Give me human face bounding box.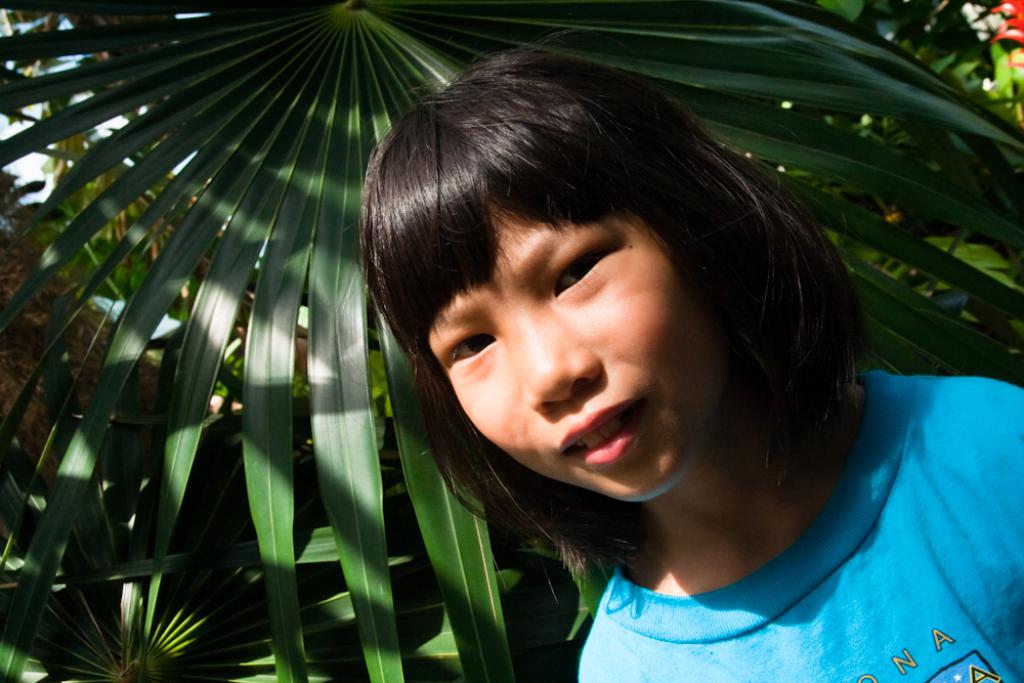
rect(422, 200, 731, 504).
